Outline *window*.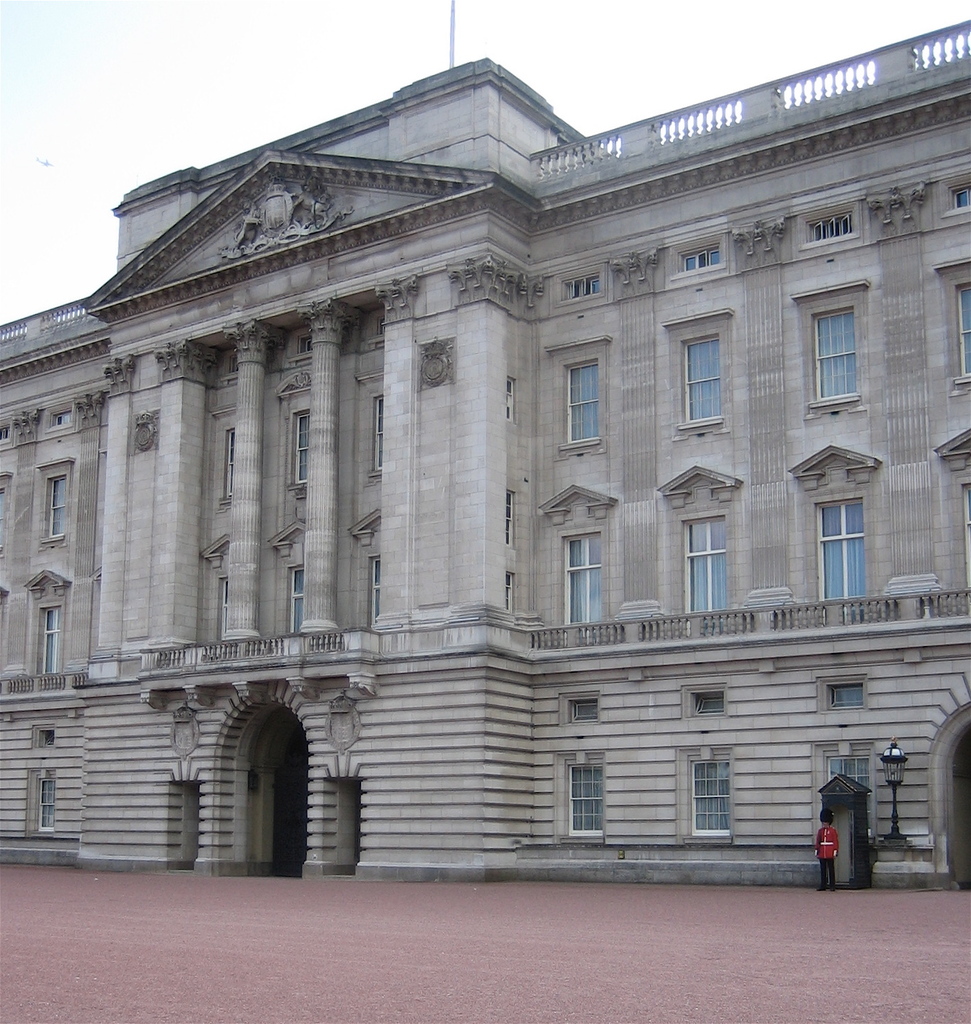
Outline: 505/490/516/549.
